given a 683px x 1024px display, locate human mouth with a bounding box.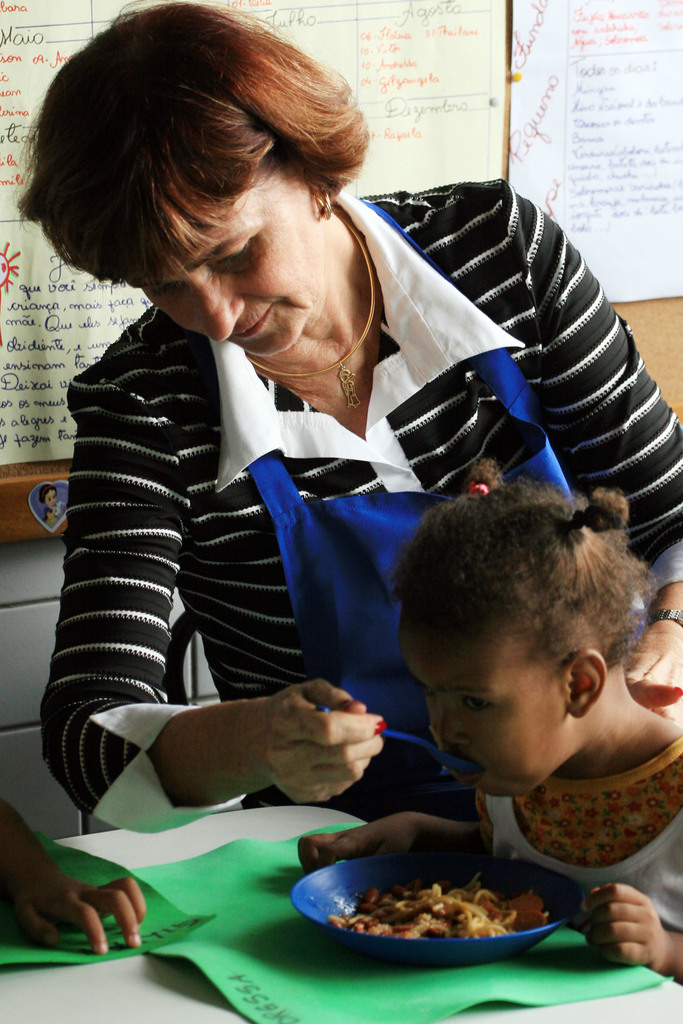
Located: detection(434, 751, 486, 795).
